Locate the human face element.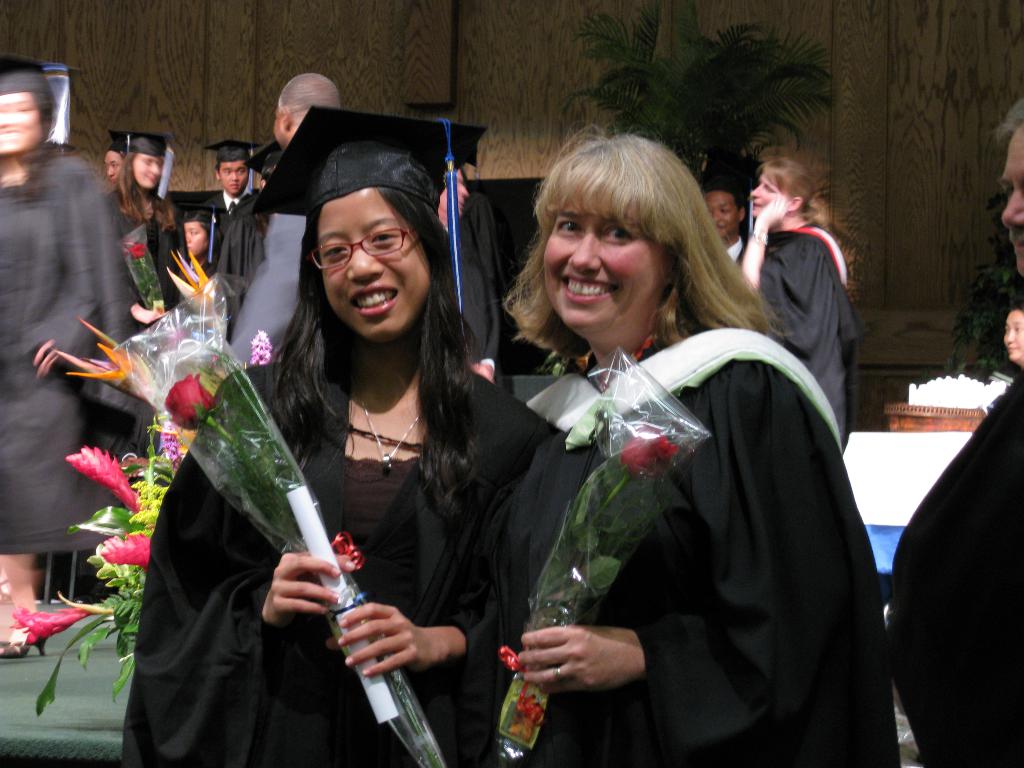
Element bbox: [0,92,47,151].
